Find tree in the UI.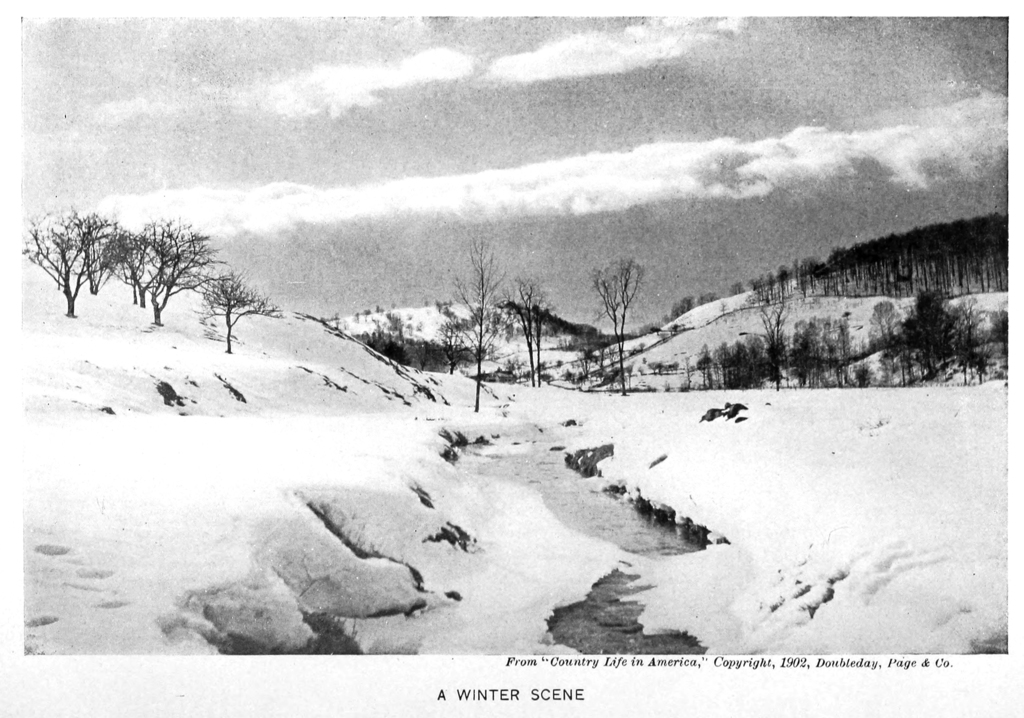
UI element at l=110, t=216, r=163, b=305.
